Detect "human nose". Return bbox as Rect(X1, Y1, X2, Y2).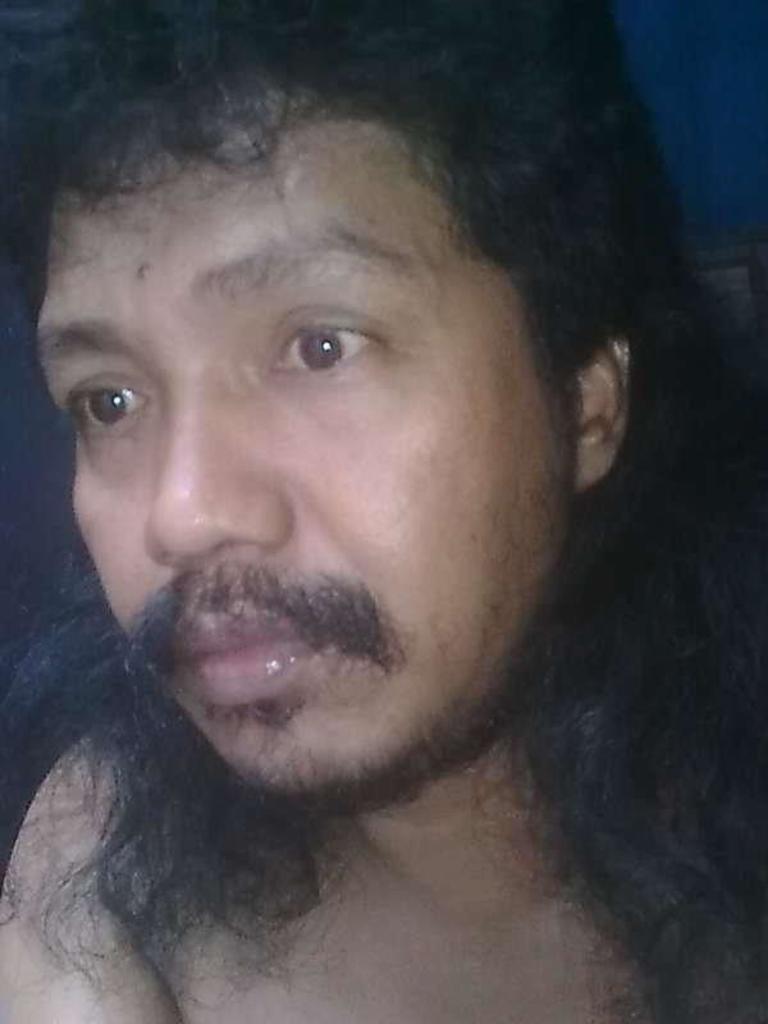
Rect(145, 376, 288, 563).
